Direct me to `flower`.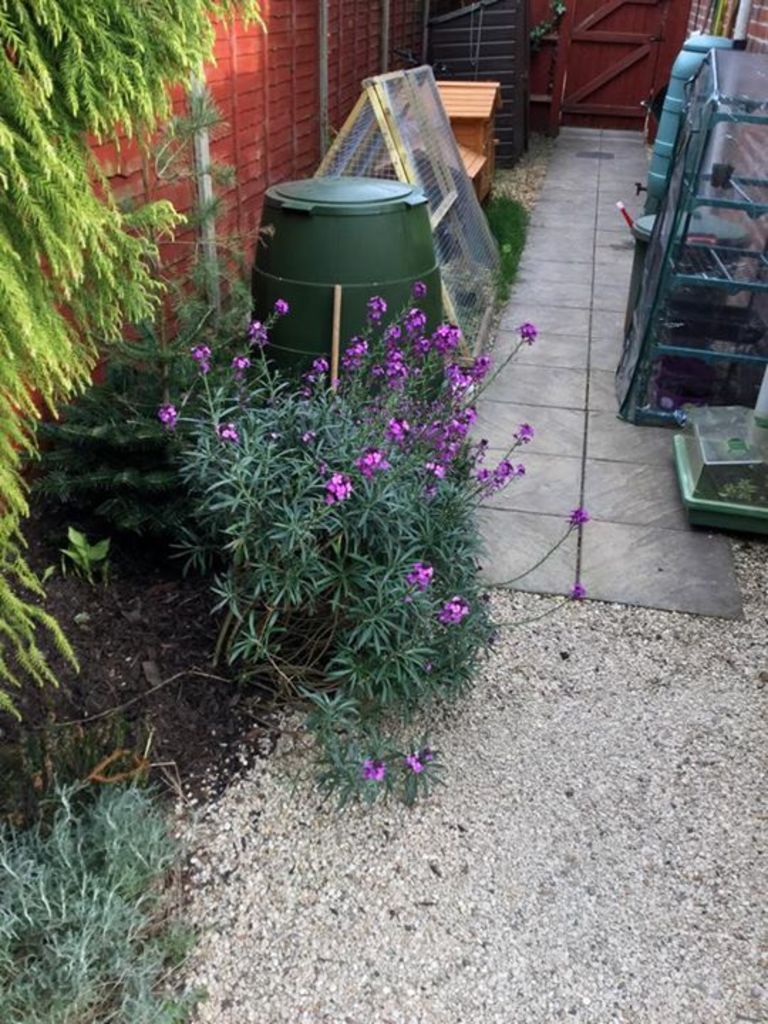
Direction: 435, 593, 471, 623.
